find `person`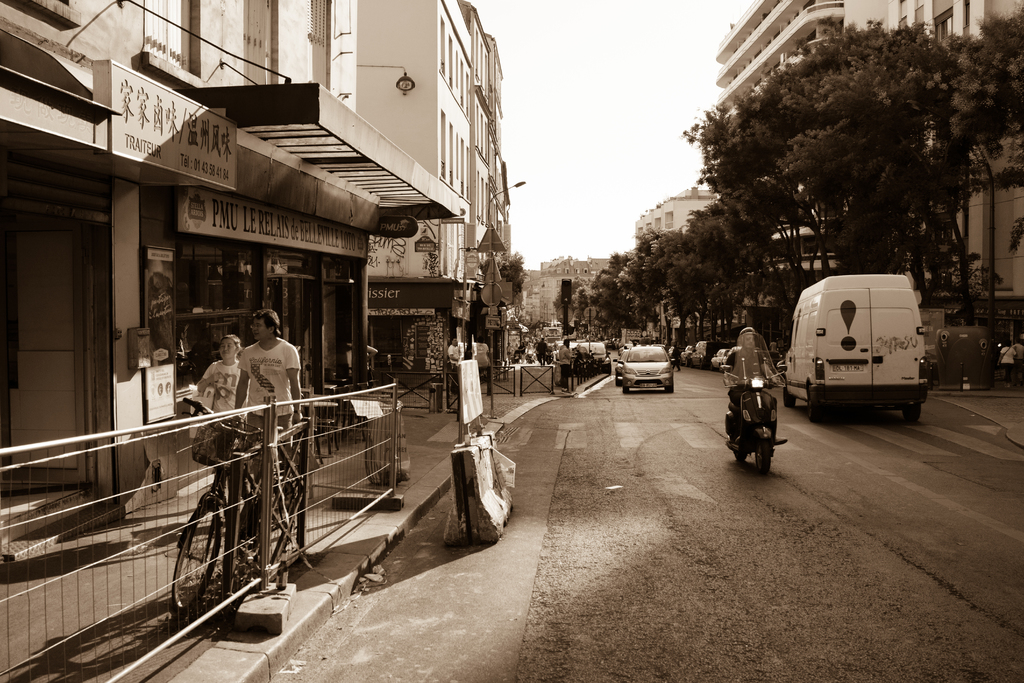
l=726, t=327, r=780, b=427
